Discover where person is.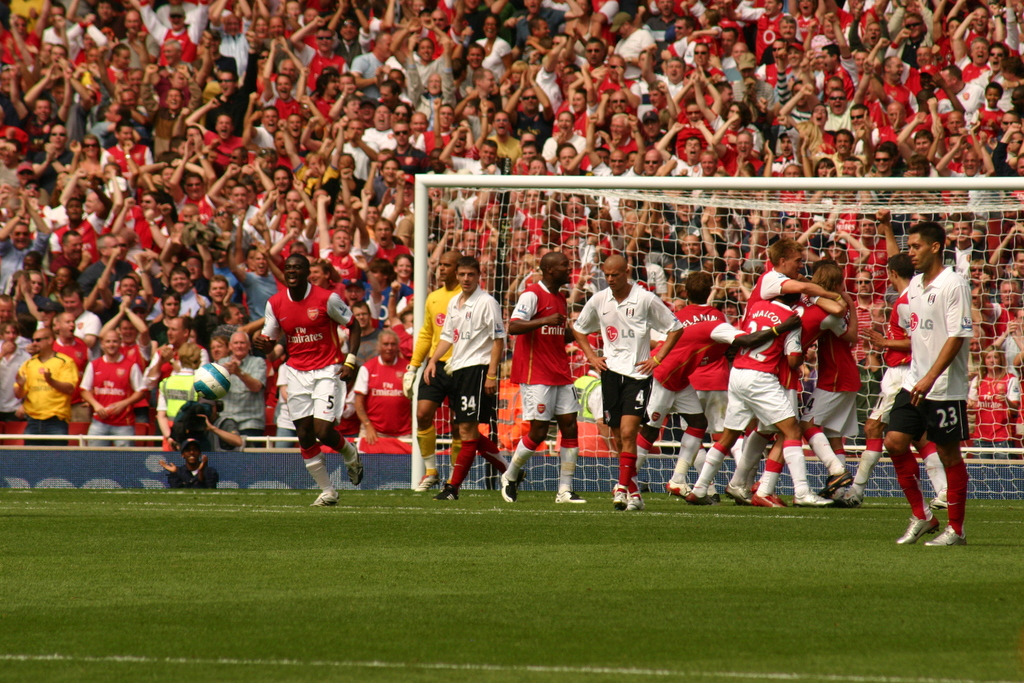
Discovered at x1=636, y1=311, x2=801, y2=469.
